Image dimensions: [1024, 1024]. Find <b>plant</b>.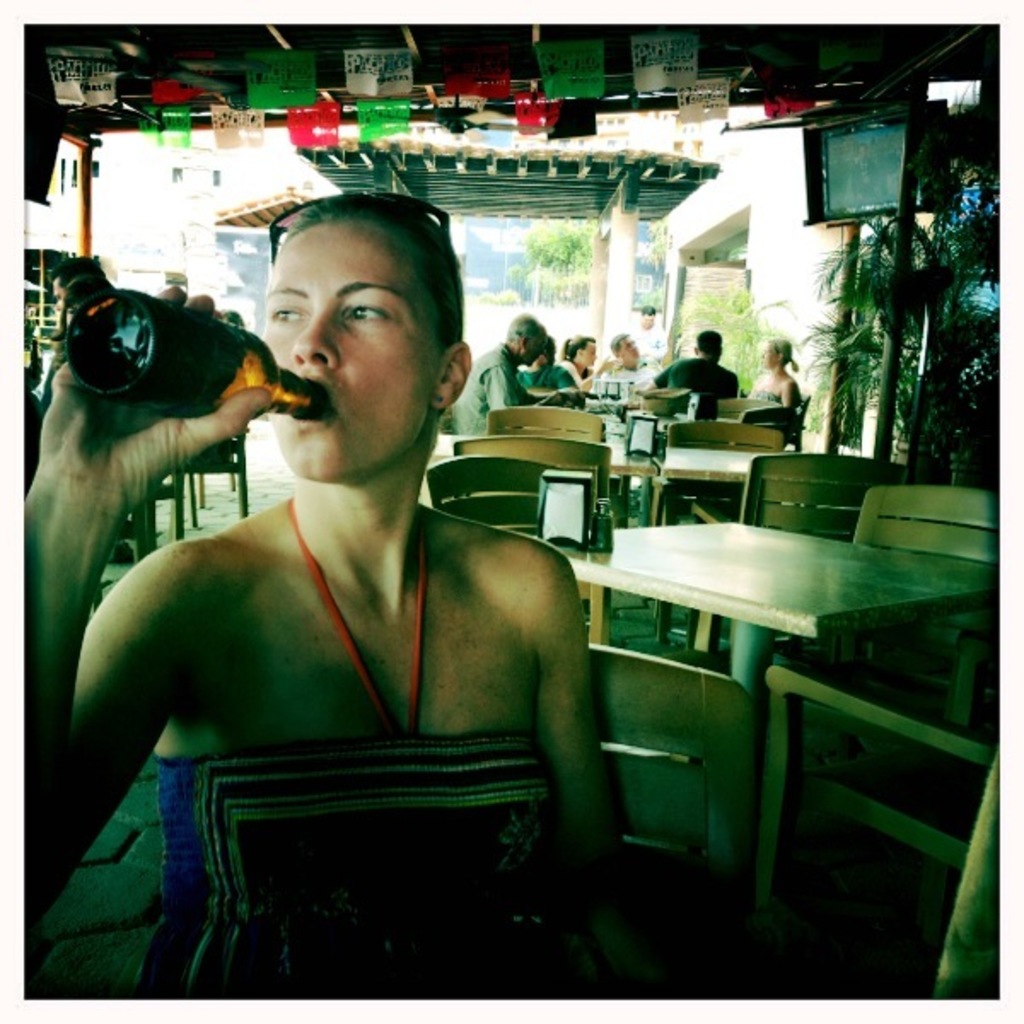
box=[669, 278, 775, 389].
